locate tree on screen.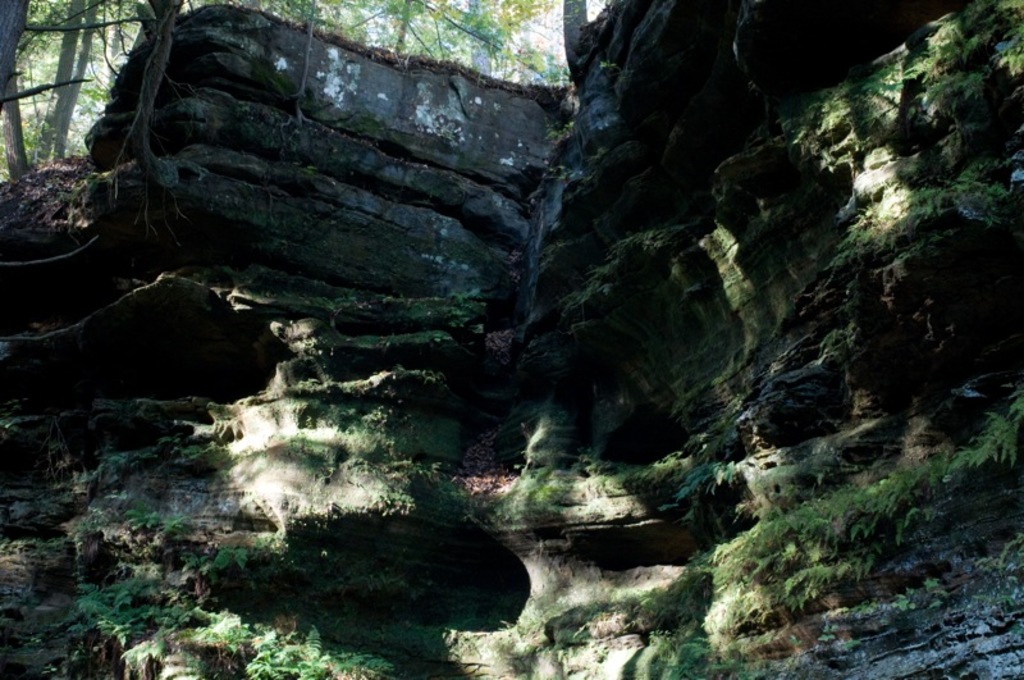
On screen at left=554, top=0, right=593, bottom=81.
